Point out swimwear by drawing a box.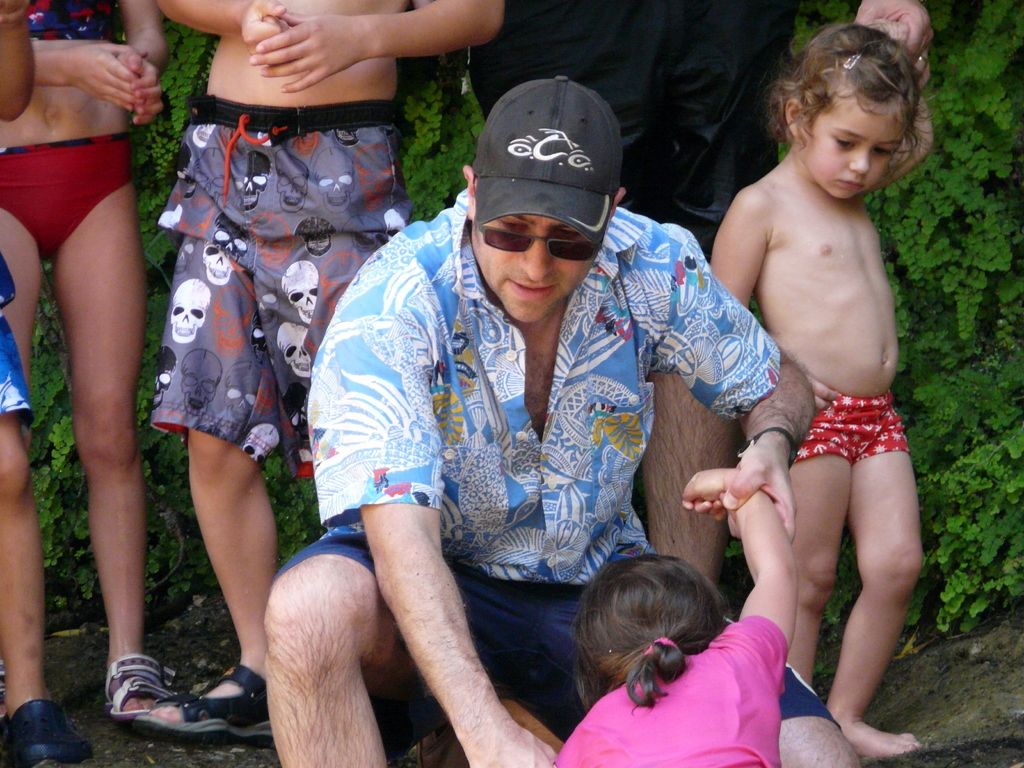
Rect(0, 132, 132, 253).
